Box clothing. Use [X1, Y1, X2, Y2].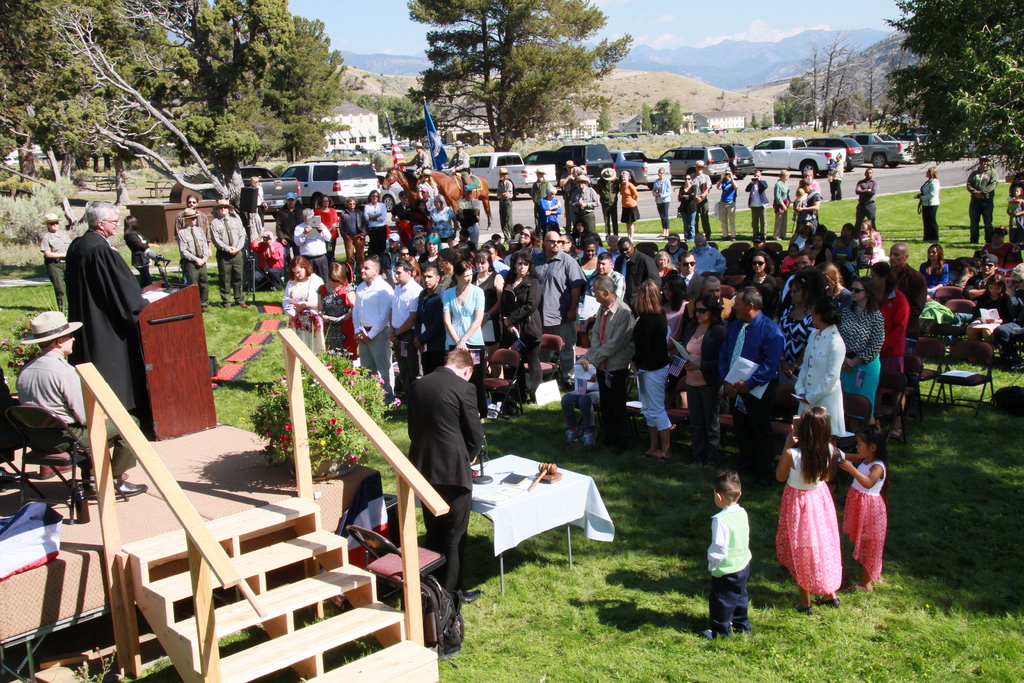
[838, 300, 888, 418].
